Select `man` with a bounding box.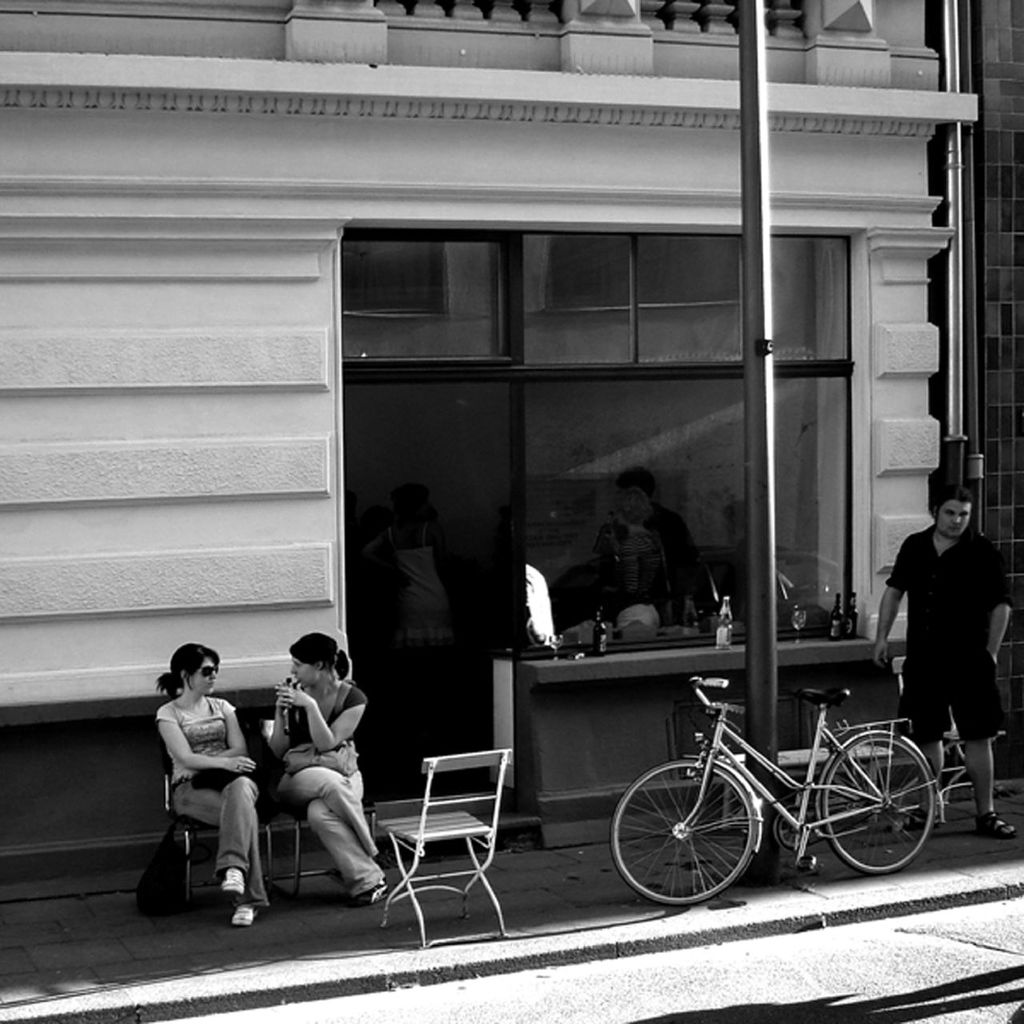
{"left": 712, "top": 498, "right": 766, "bottom": 618}.
